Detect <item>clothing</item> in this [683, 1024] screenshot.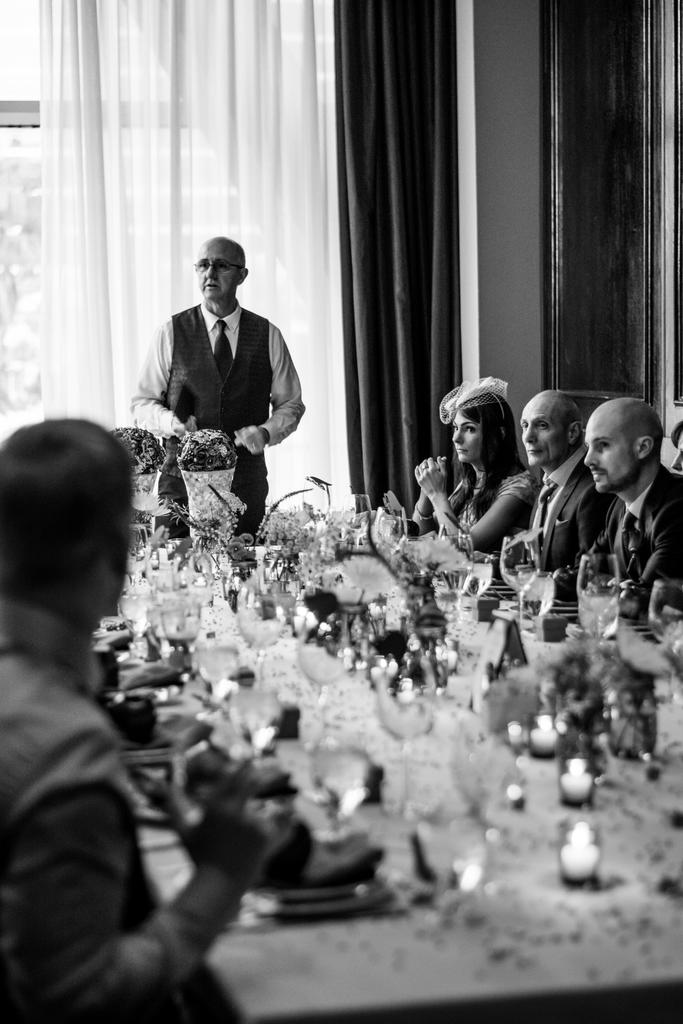
Detection: locate(588, 438, 682, 612).
